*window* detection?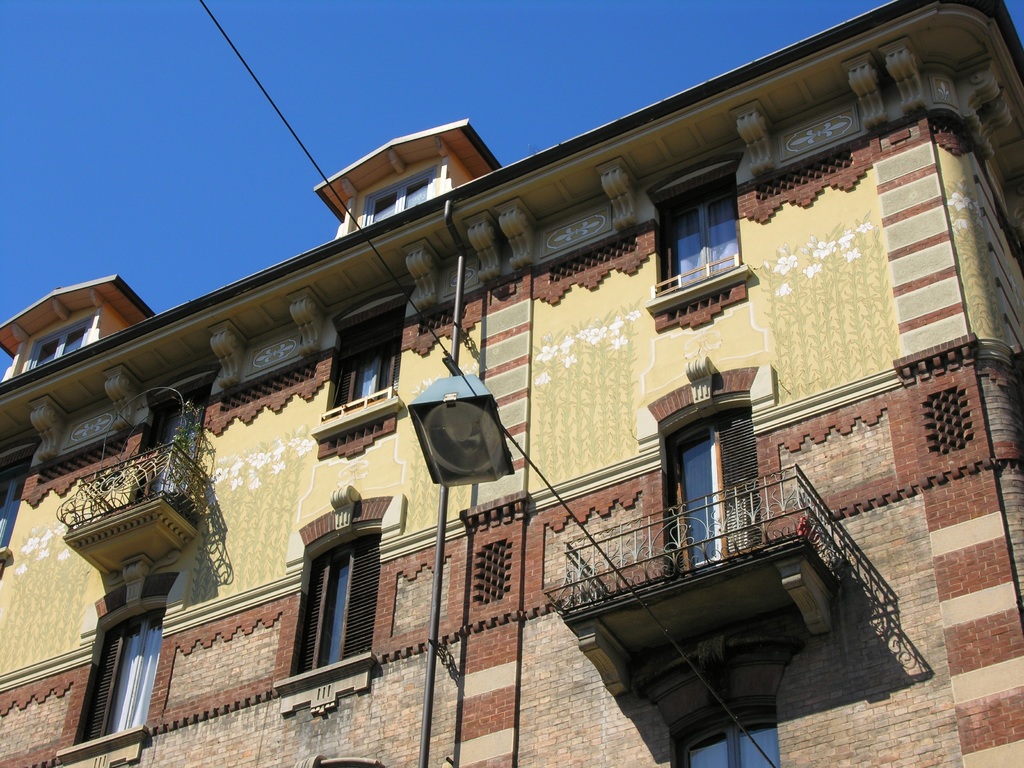
l=655, t=623, r=787, b=767
